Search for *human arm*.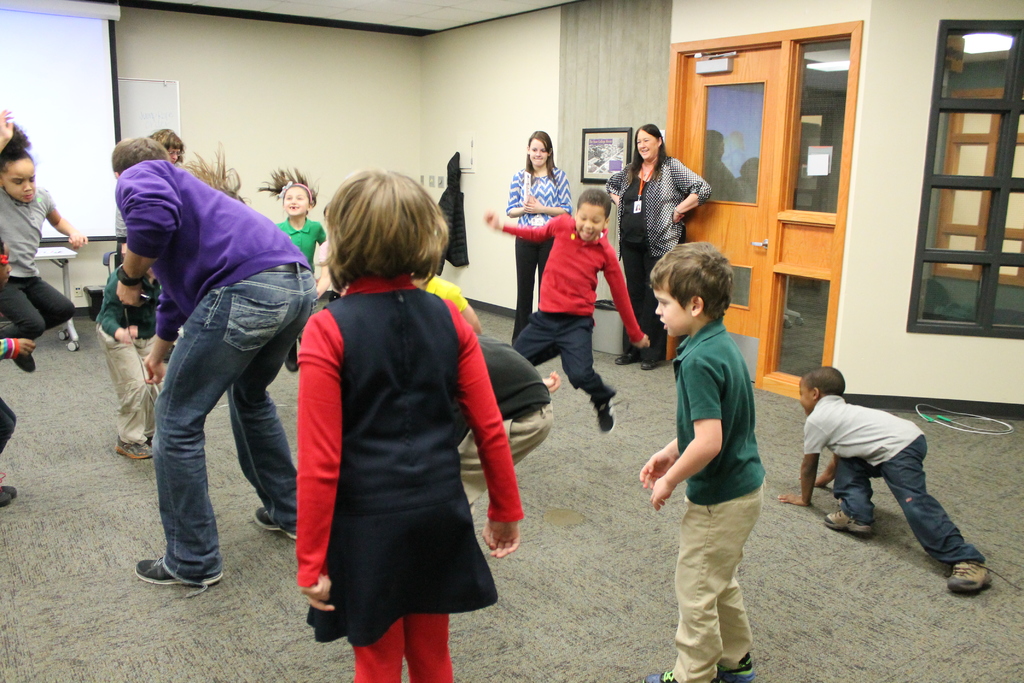
Found at [817, 454, 852, 502].
